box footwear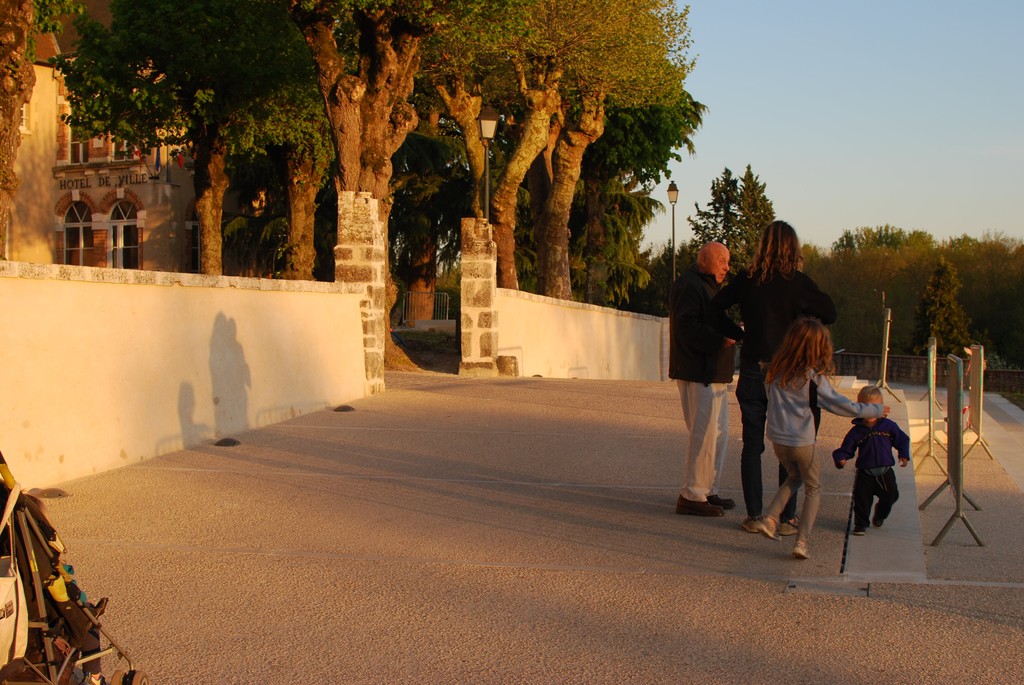
<bbox>781, 513, 808, 537</bbox>
